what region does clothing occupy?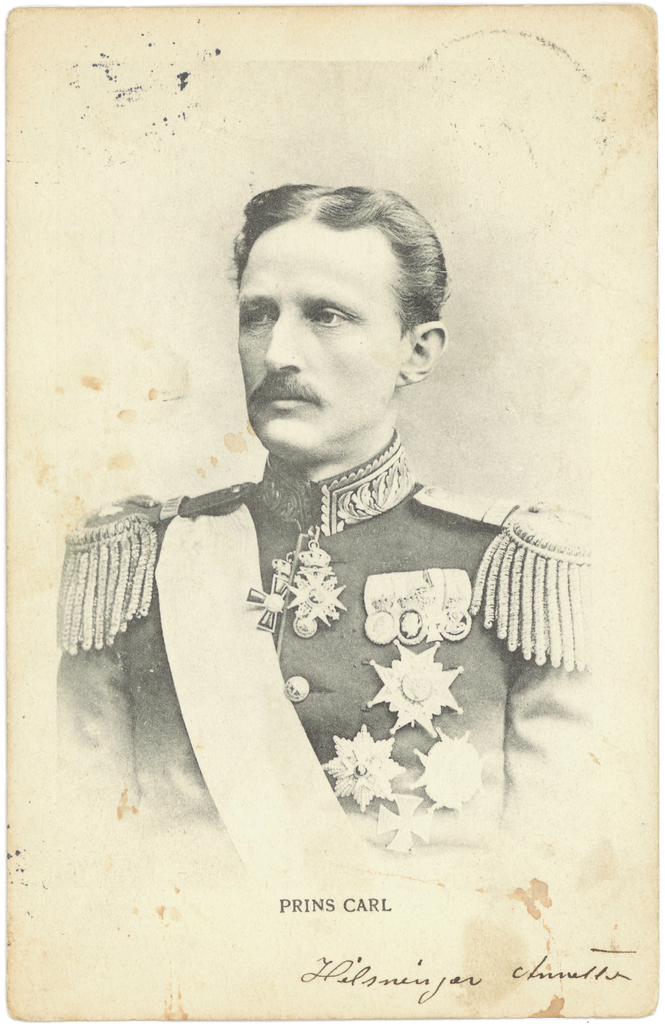
(50,420,609,927).
